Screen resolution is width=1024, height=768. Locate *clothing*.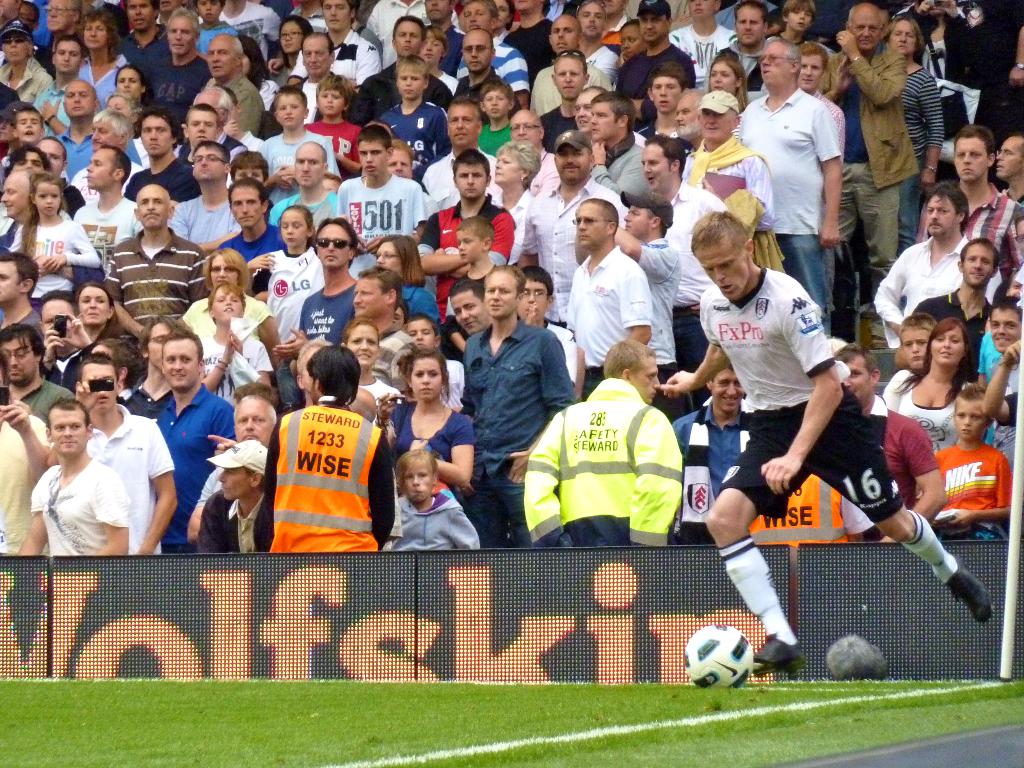
x1=525 y1=380 x2=693 y2=552.
